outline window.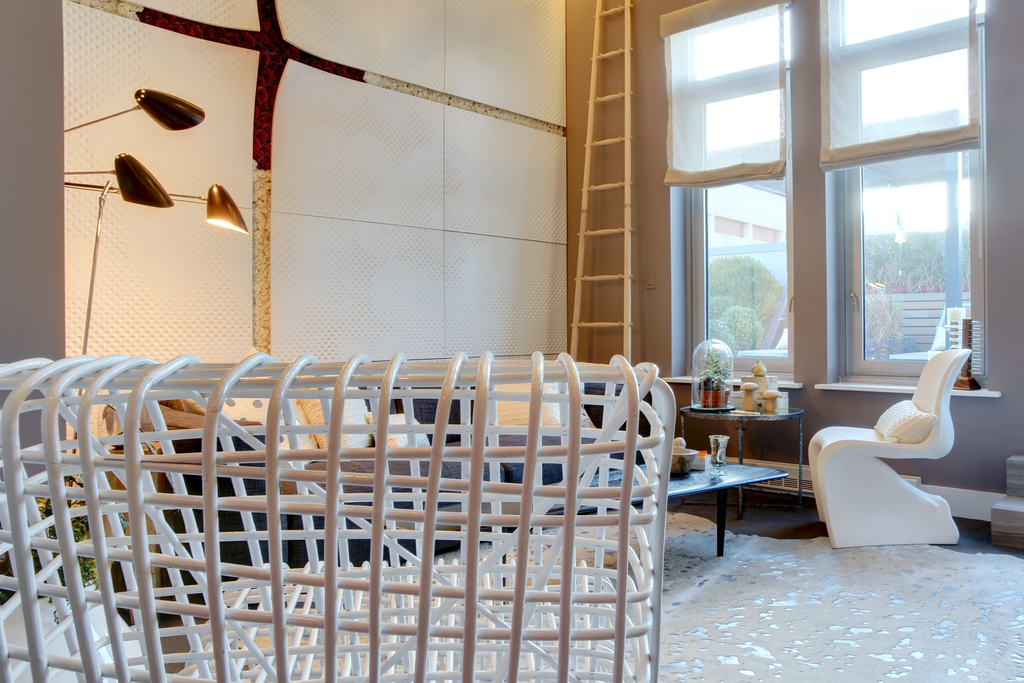
Outline: [649,0,1009,406].
